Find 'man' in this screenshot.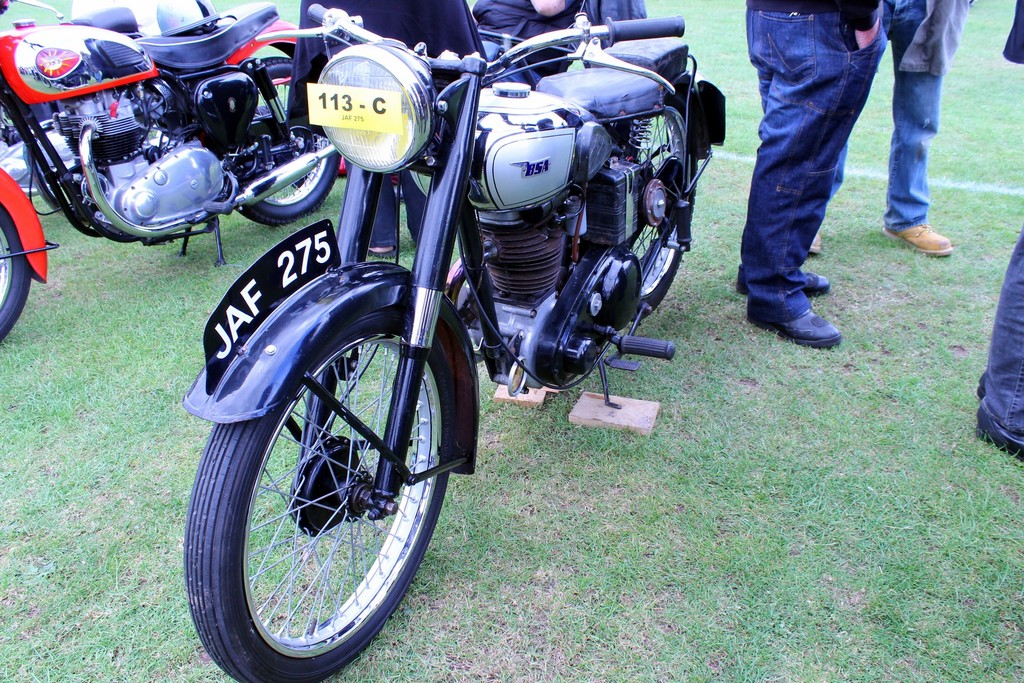
The bounding box for 'man' is <box>470,0,653,81</box>.
